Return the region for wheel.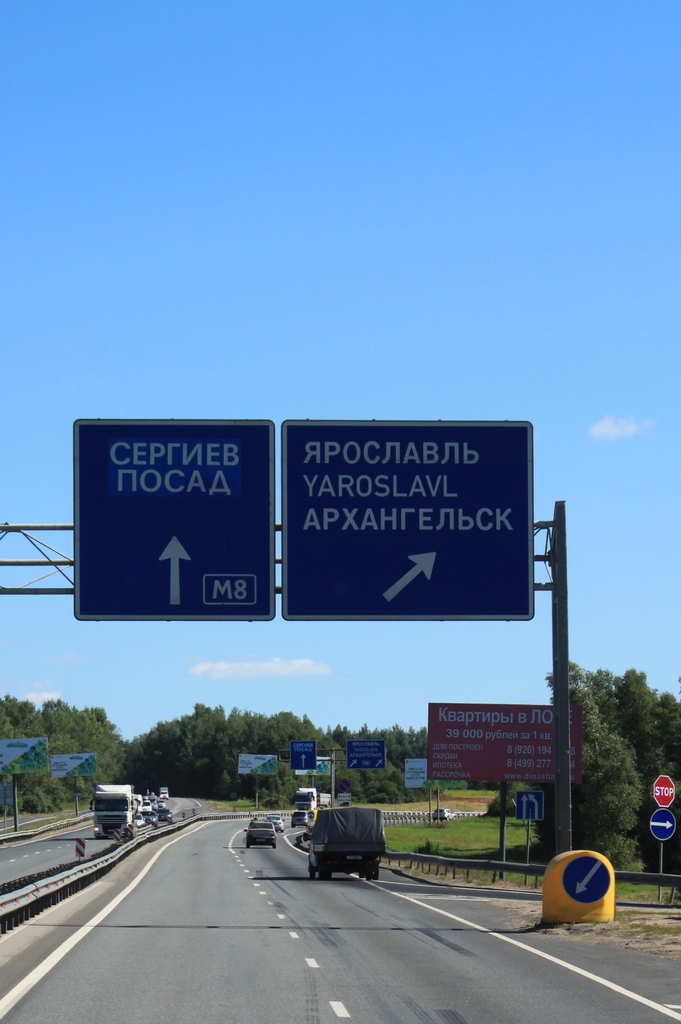
select_region(270, 838, 281, 854).
